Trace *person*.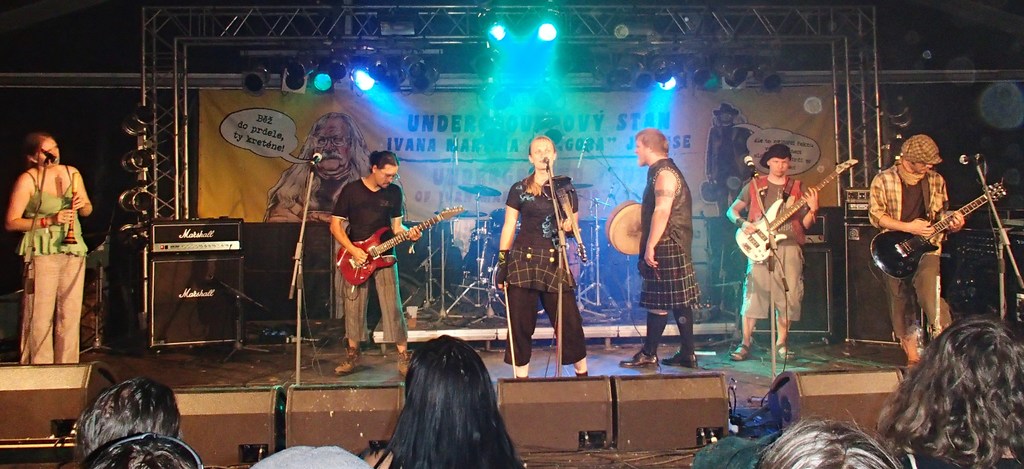
Traced to [68,426,203,468].
